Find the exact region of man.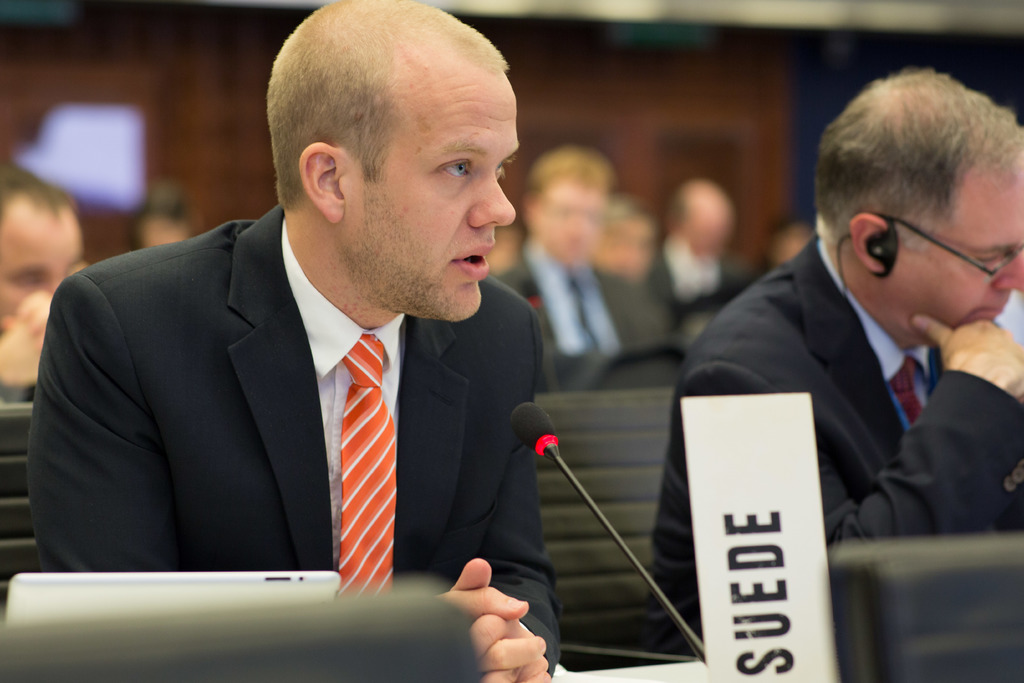
Exact region: [648,181,756,325].
